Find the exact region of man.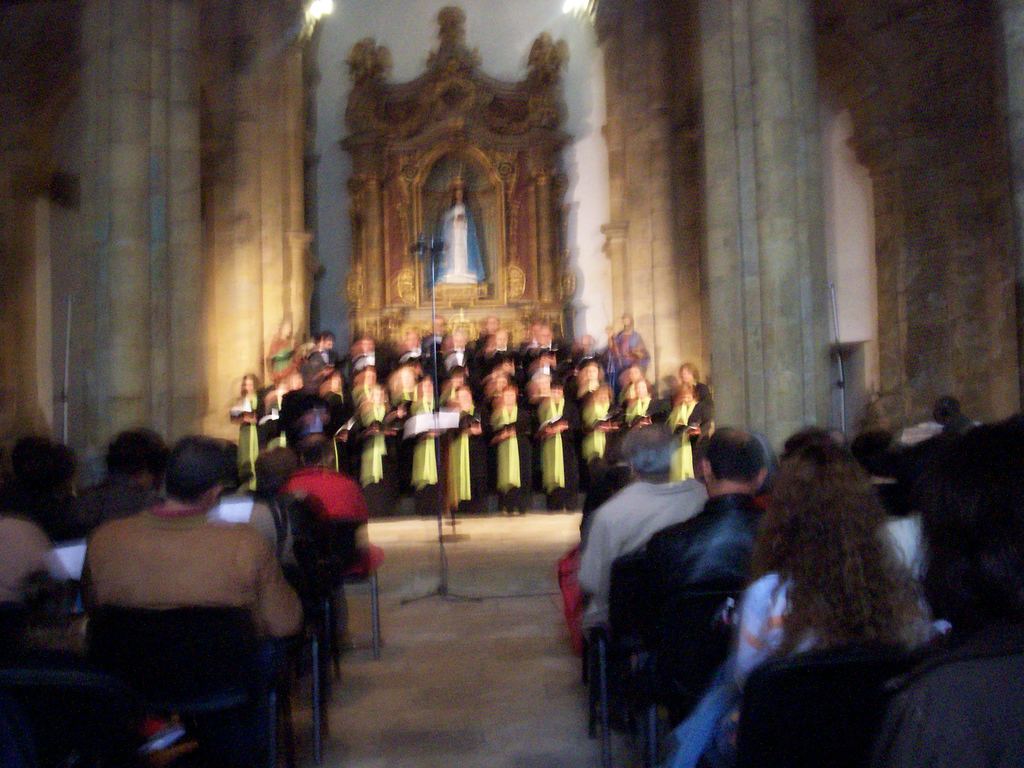
Exact region: {"left": 631, "top": 429, "right": 775, "bottom": 680}.
